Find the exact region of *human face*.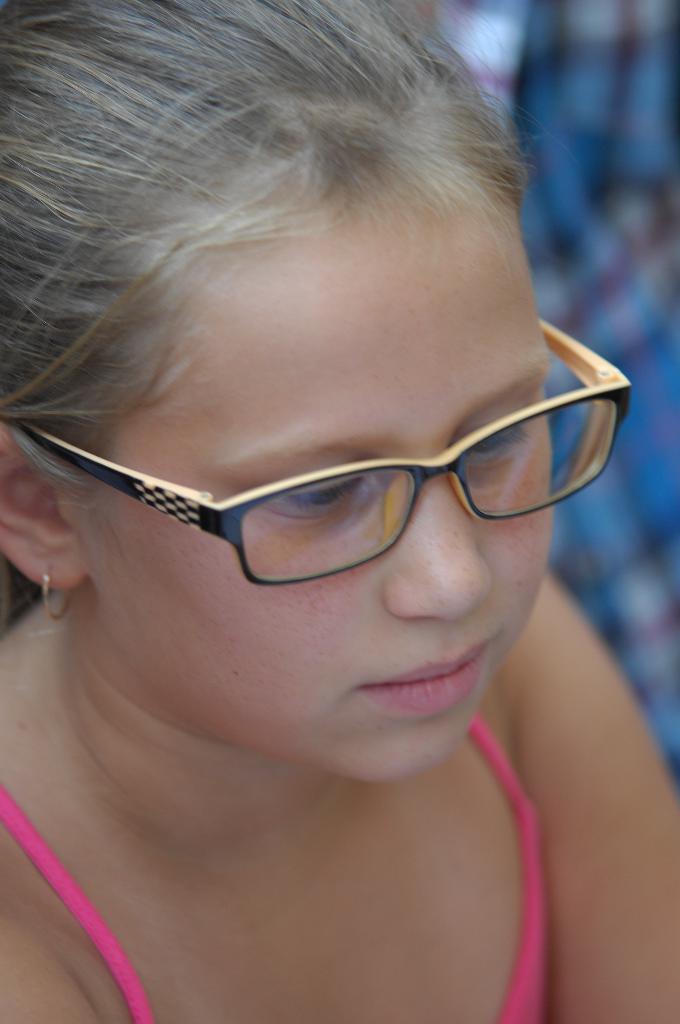
Exact region: region(75, 168, 553, 788).
